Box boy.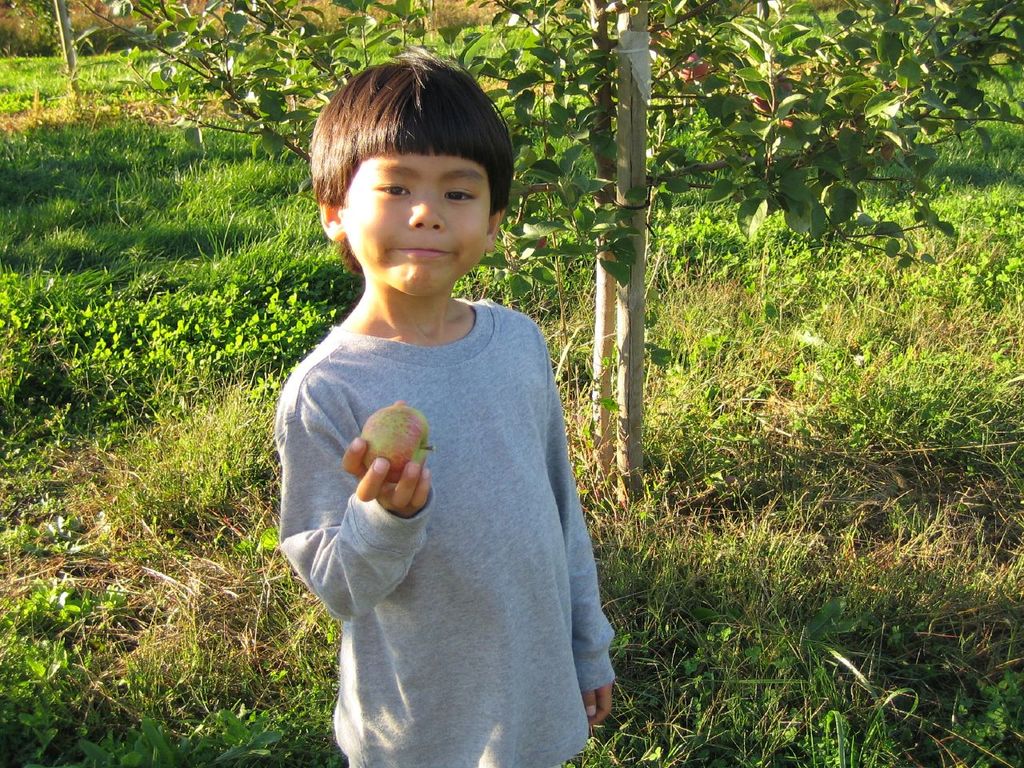
[x1=262, y1=62, x2=594, y2=743].
